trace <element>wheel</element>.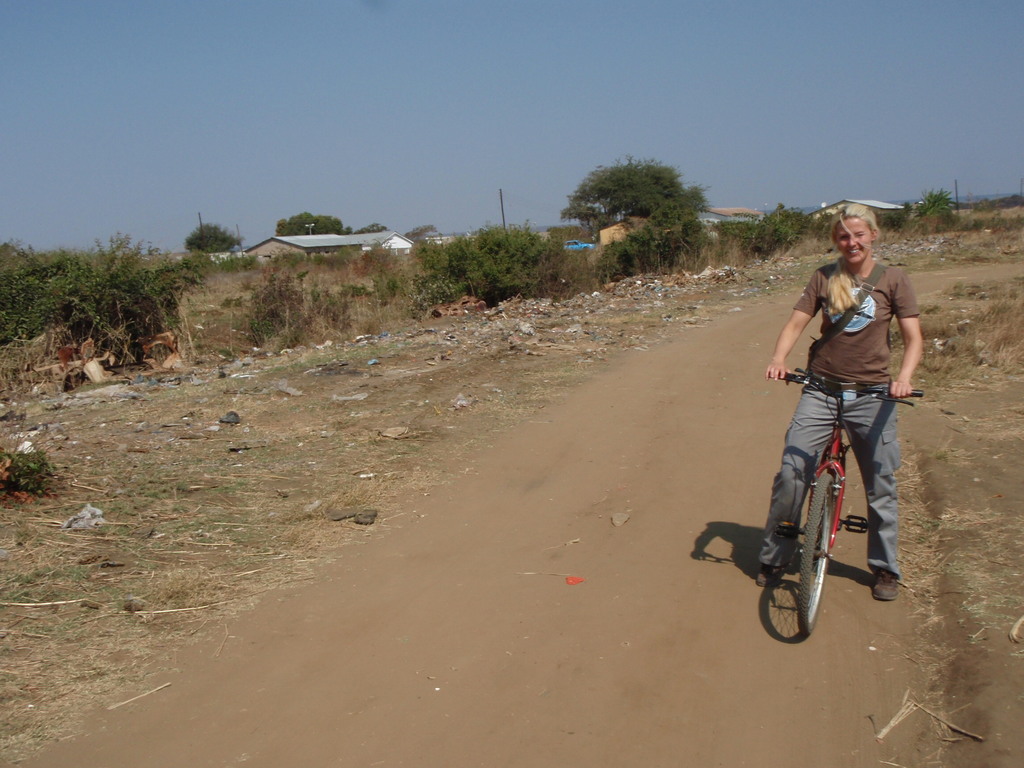
Traced to <bbox>801, 470, 840, 632</bbox>.
